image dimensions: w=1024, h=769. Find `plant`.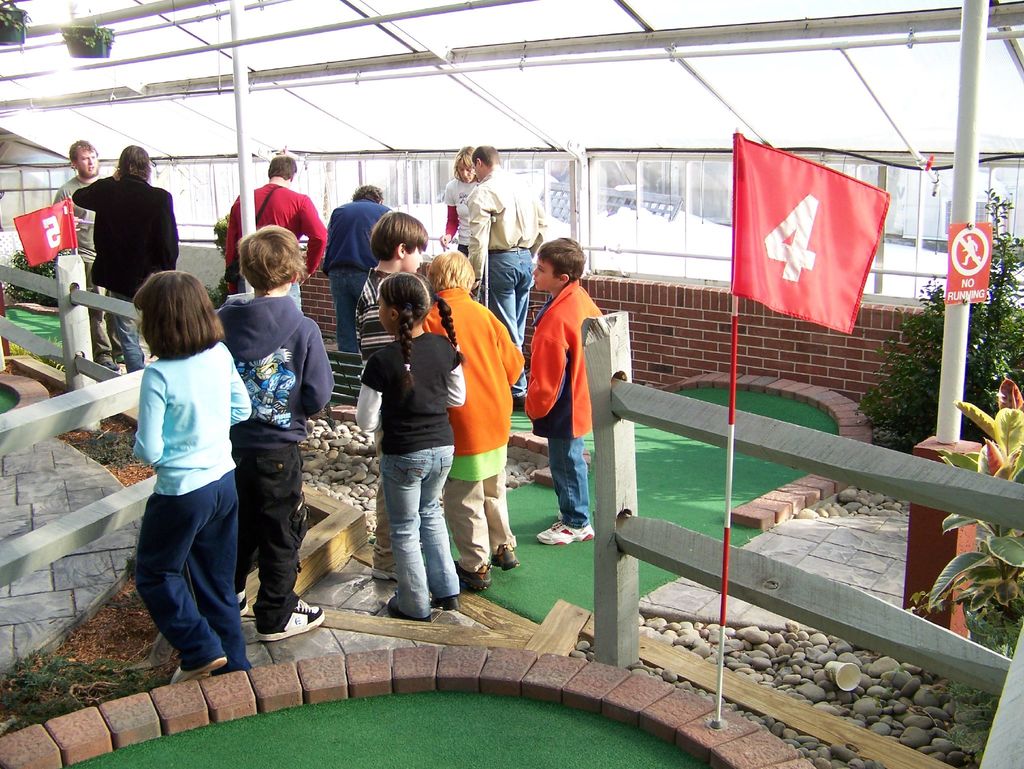
box(12, 247, 68, 304).
